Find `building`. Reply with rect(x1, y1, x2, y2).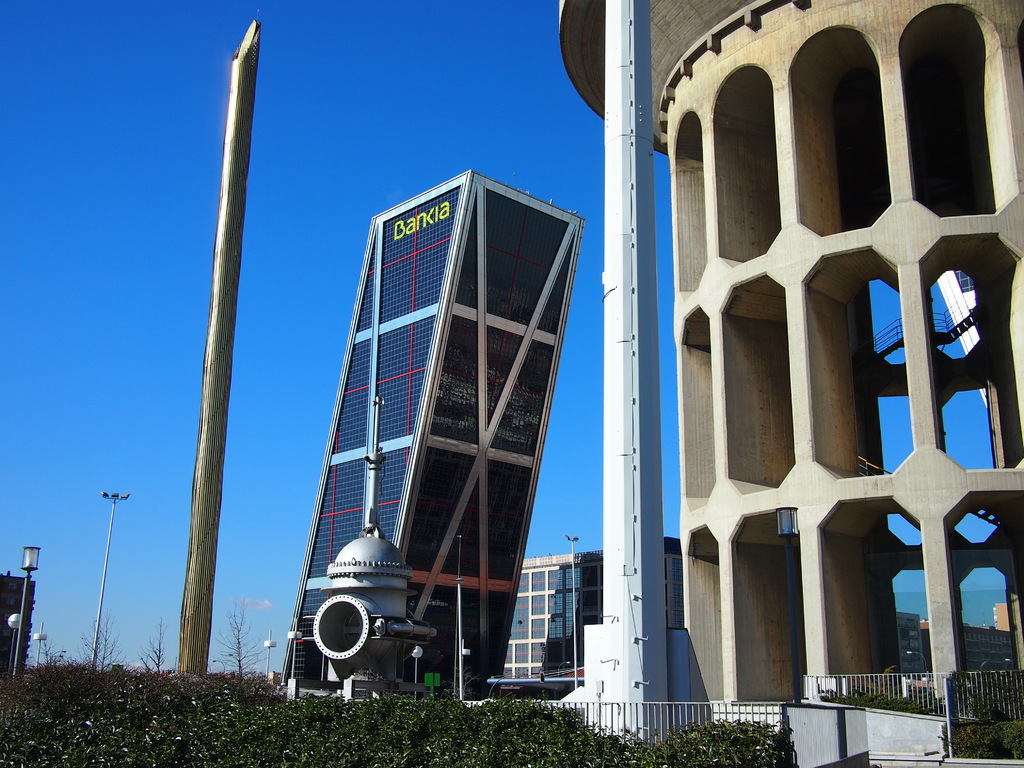
rect(503, 535, 684, 692).
